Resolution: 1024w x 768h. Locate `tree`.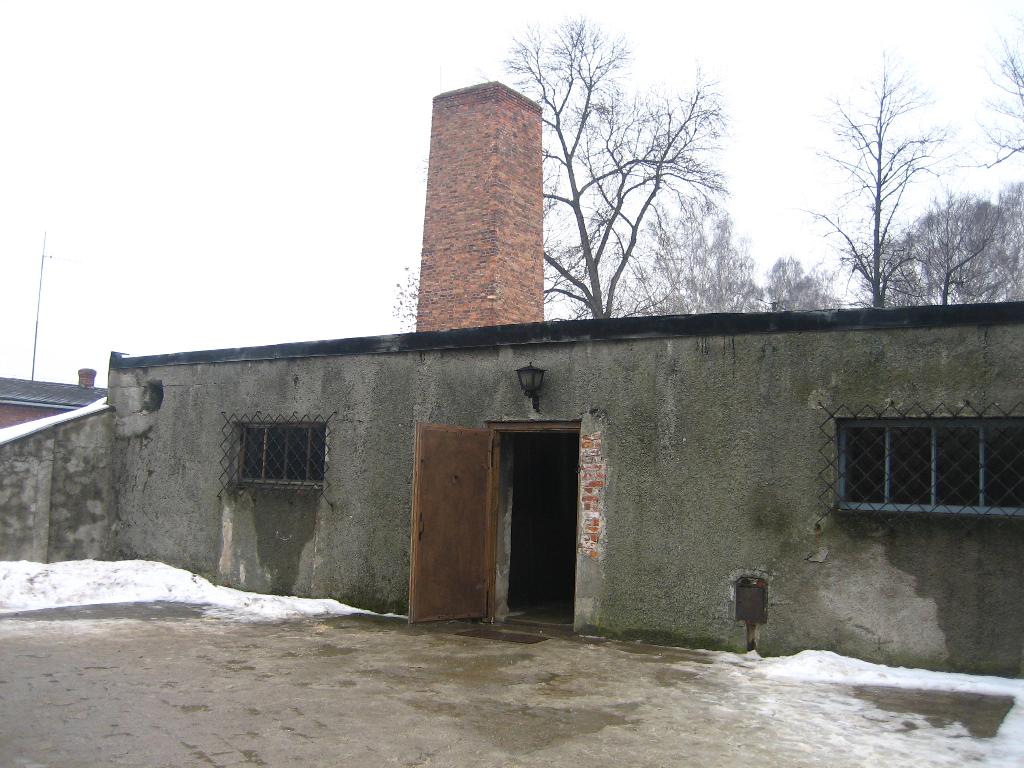
389 254 417 333.
